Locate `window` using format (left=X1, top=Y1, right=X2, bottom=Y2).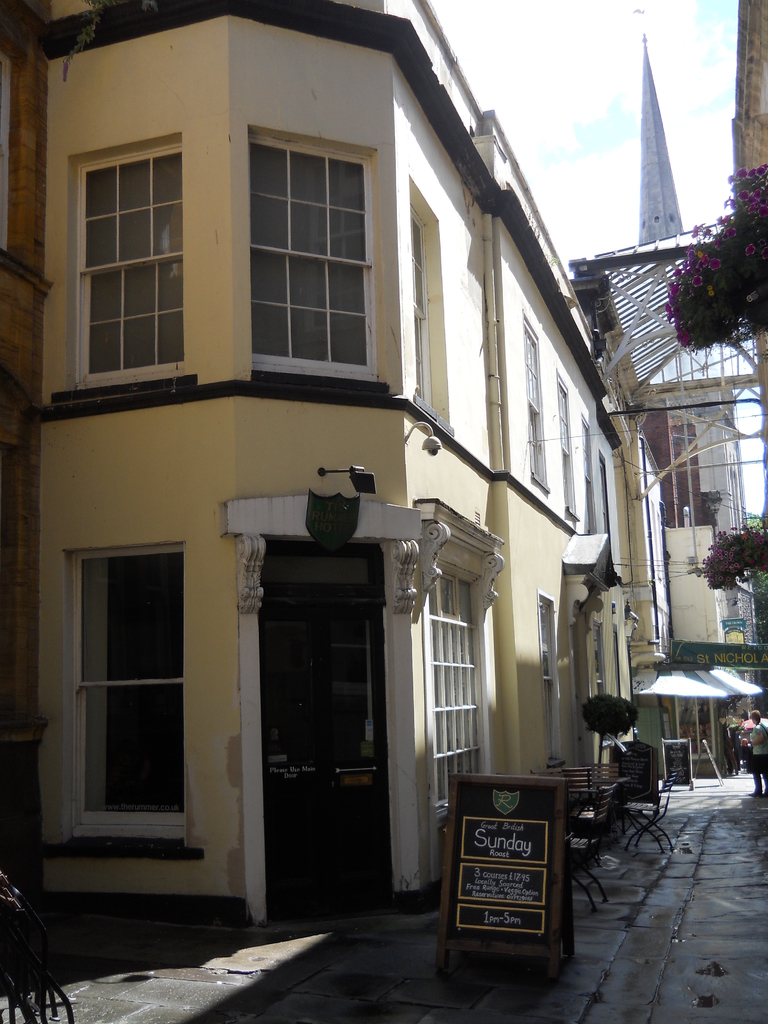
(left=538, top=591, right=567, bottom=765).
